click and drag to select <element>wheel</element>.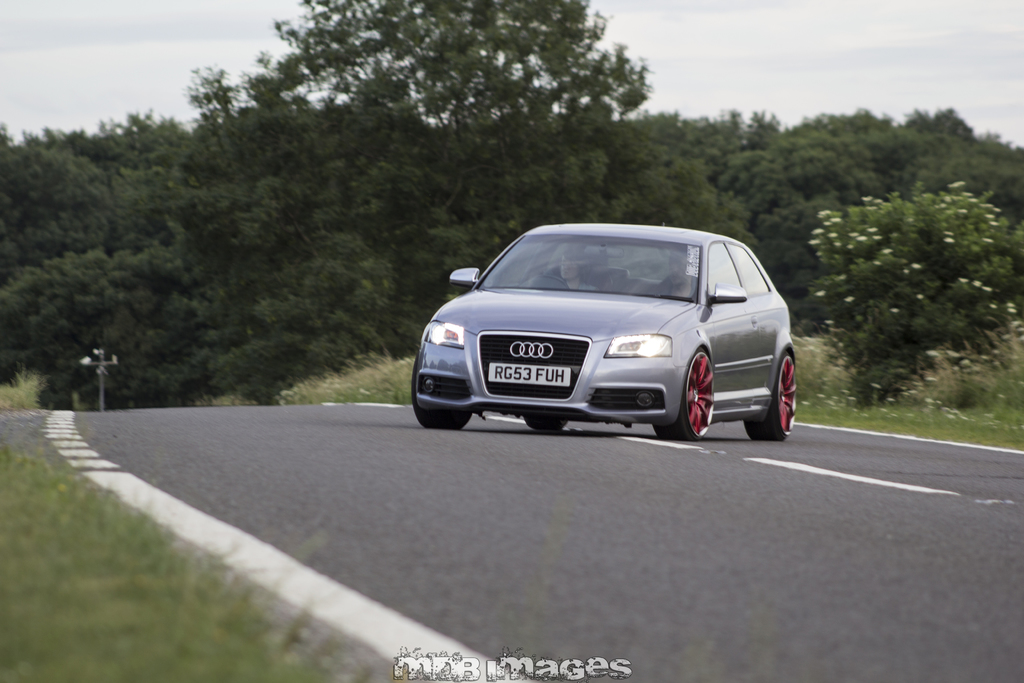
Selection: 679/349/738/436.
